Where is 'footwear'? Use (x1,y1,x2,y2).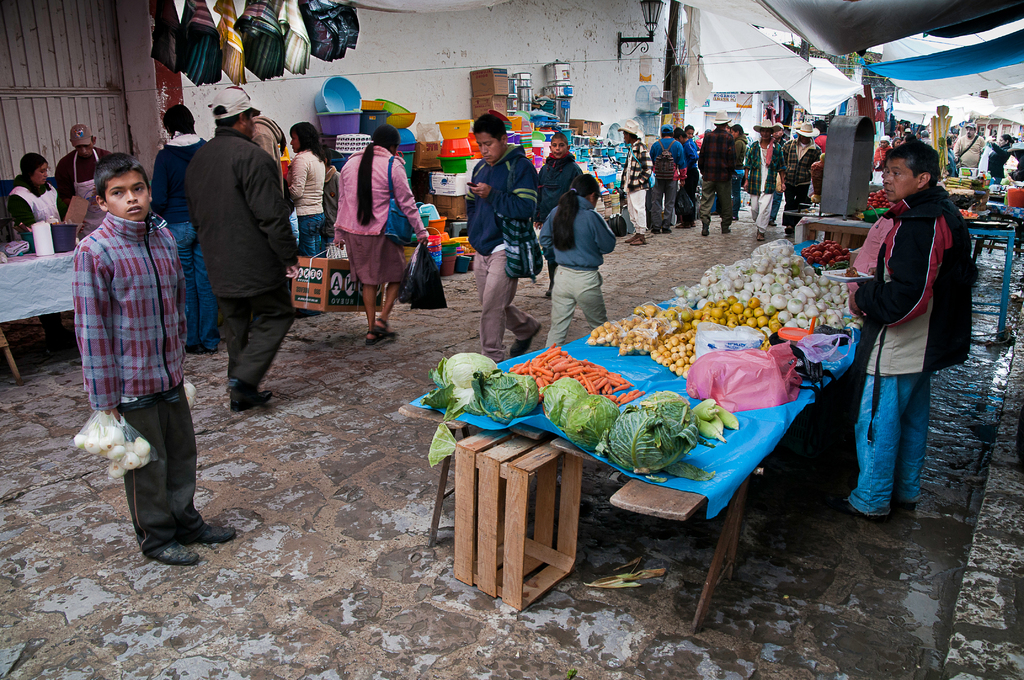
(190,526,240,547).
